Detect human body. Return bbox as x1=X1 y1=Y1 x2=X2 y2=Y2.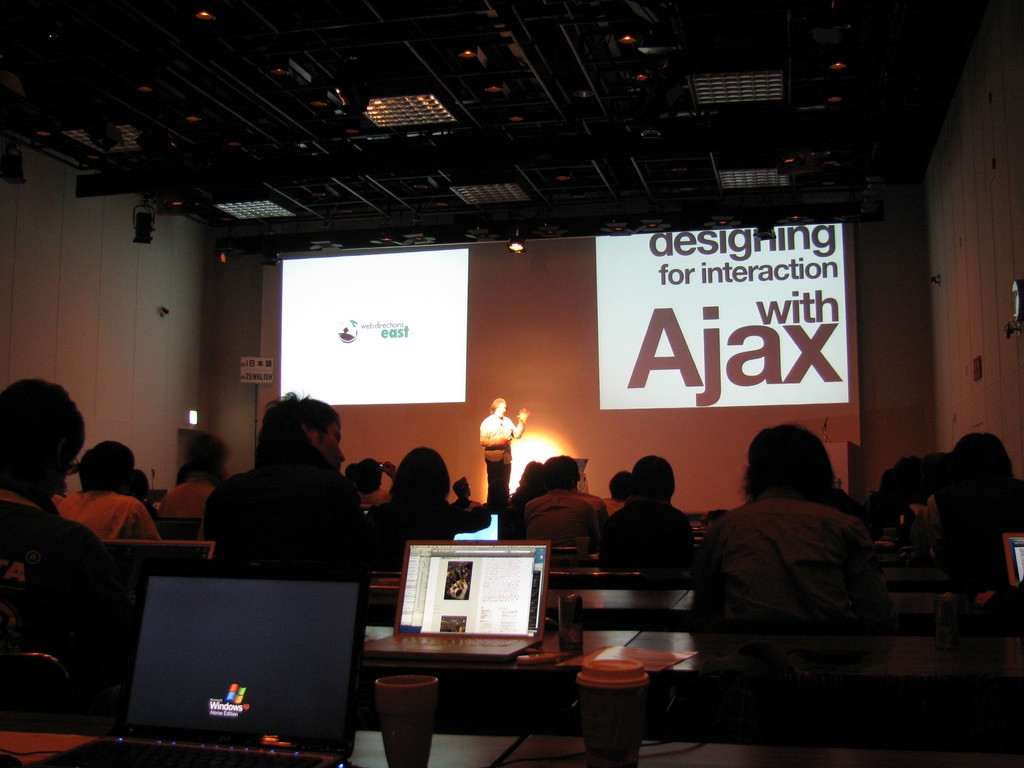
x1=0 y1=483 x2=131 y2=685.
